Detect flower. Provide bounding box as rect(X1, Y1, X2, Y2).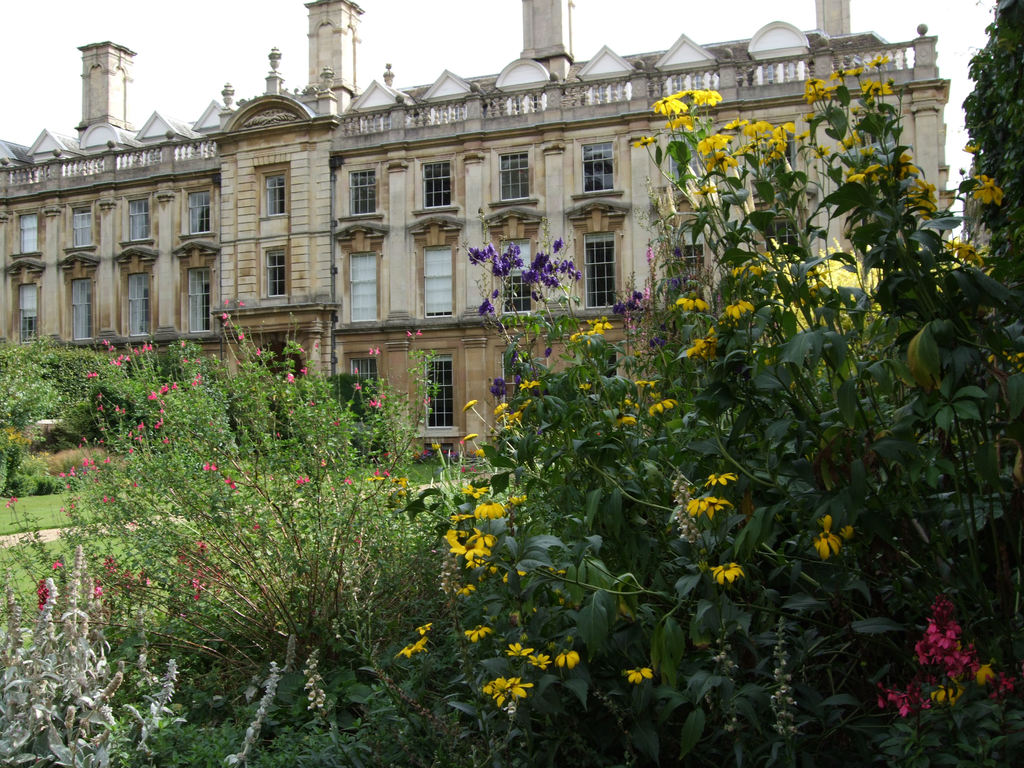
rect(808, 90, 836, 105).
